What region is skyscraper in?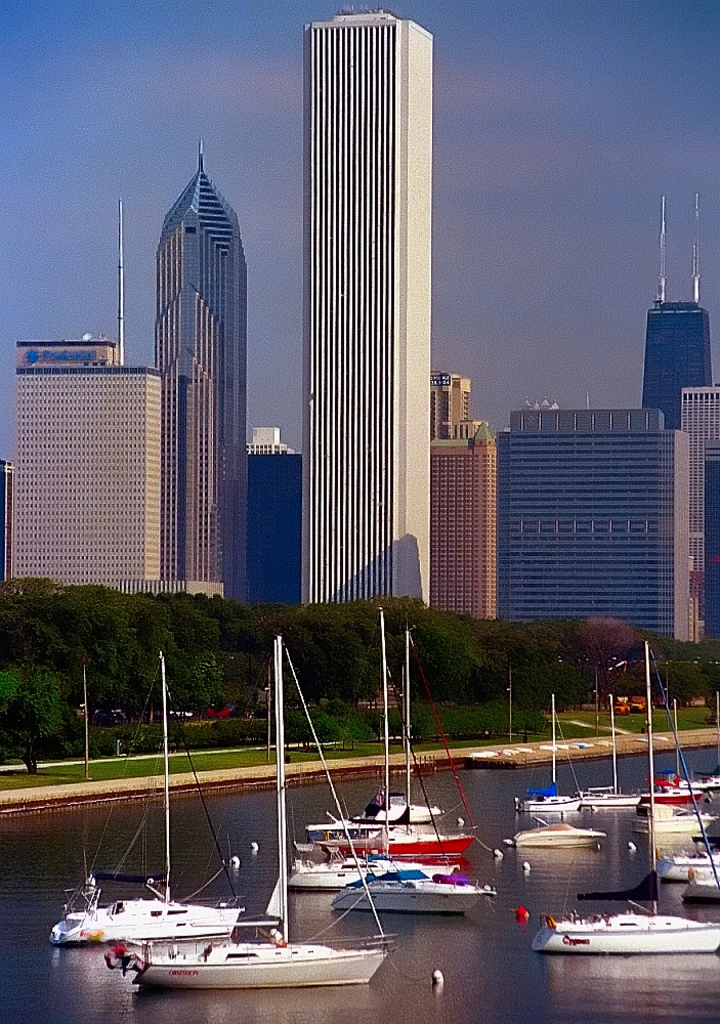
(x1=495, y1=409, x2=681, y2=648).
